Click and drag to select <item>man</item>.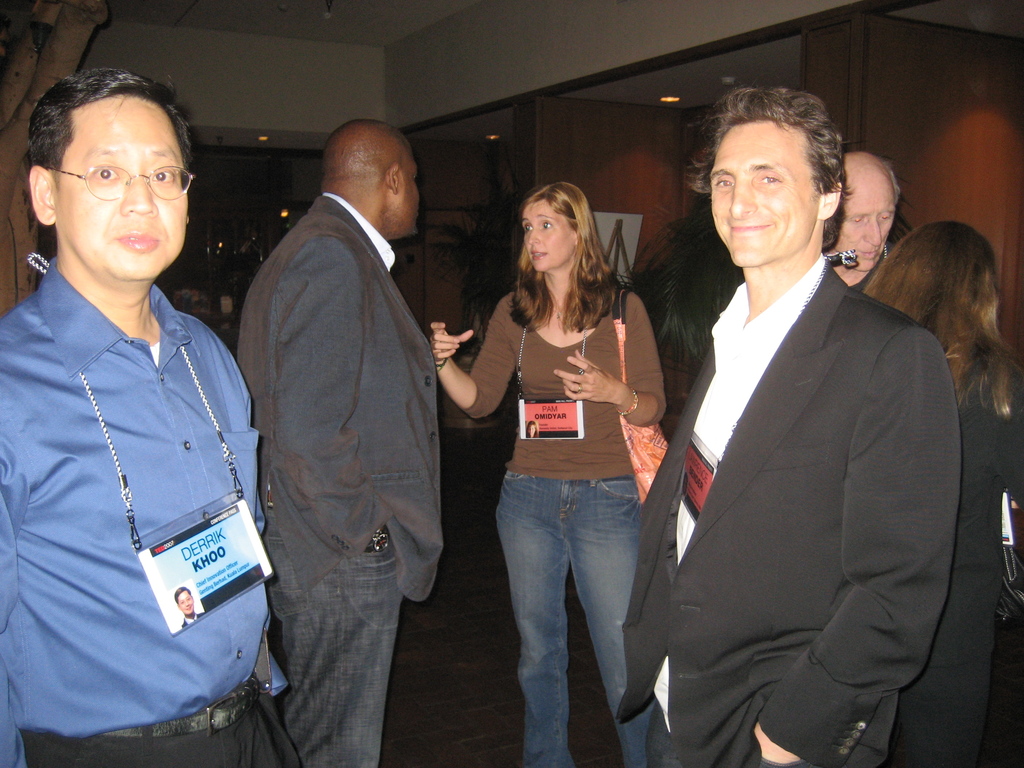
Selection: <box>825,148,898,294</box>.
